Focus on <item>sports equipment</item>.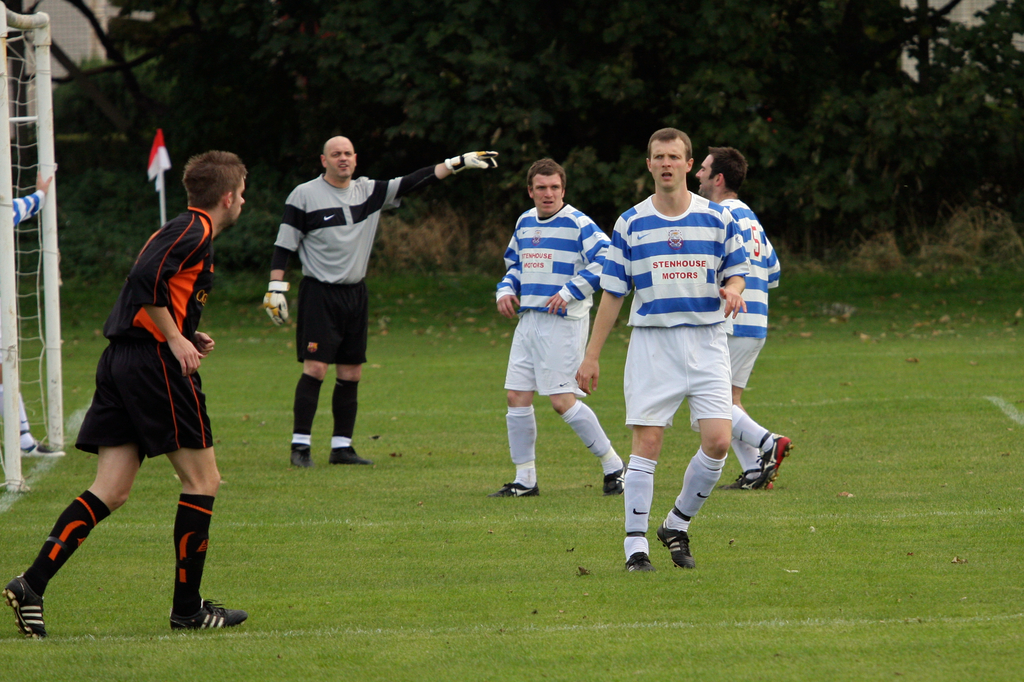
Focused at <bbox>173, 598, 252, 630</bbox>.
